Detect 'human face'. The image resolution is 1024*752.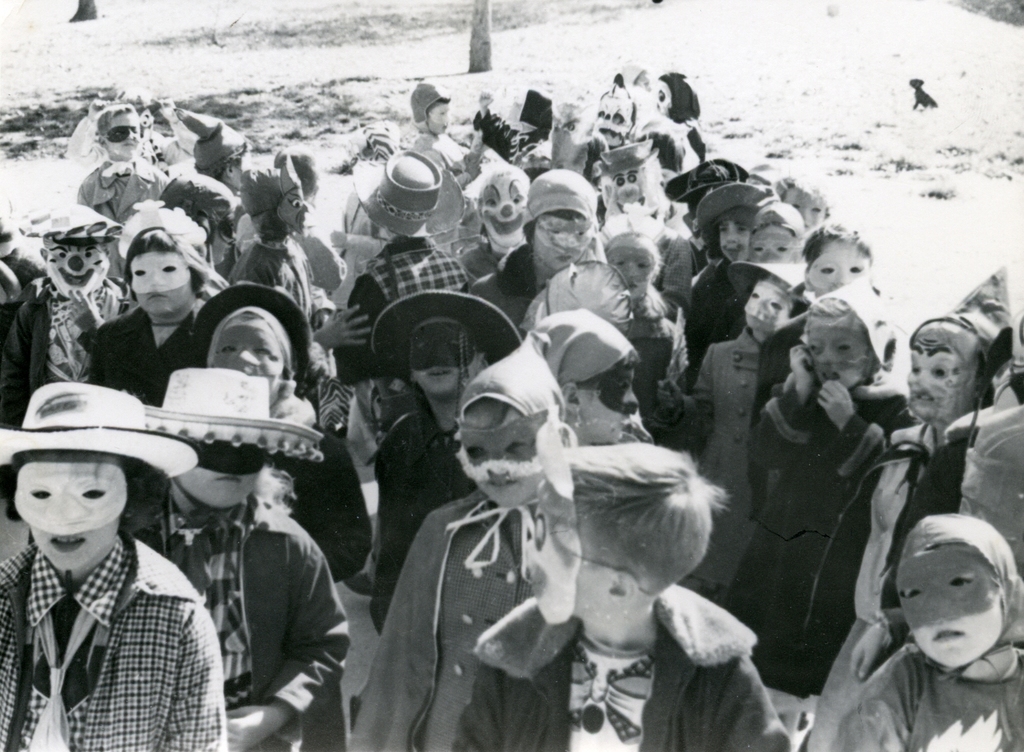
region(897, 551, 1003, 669).
